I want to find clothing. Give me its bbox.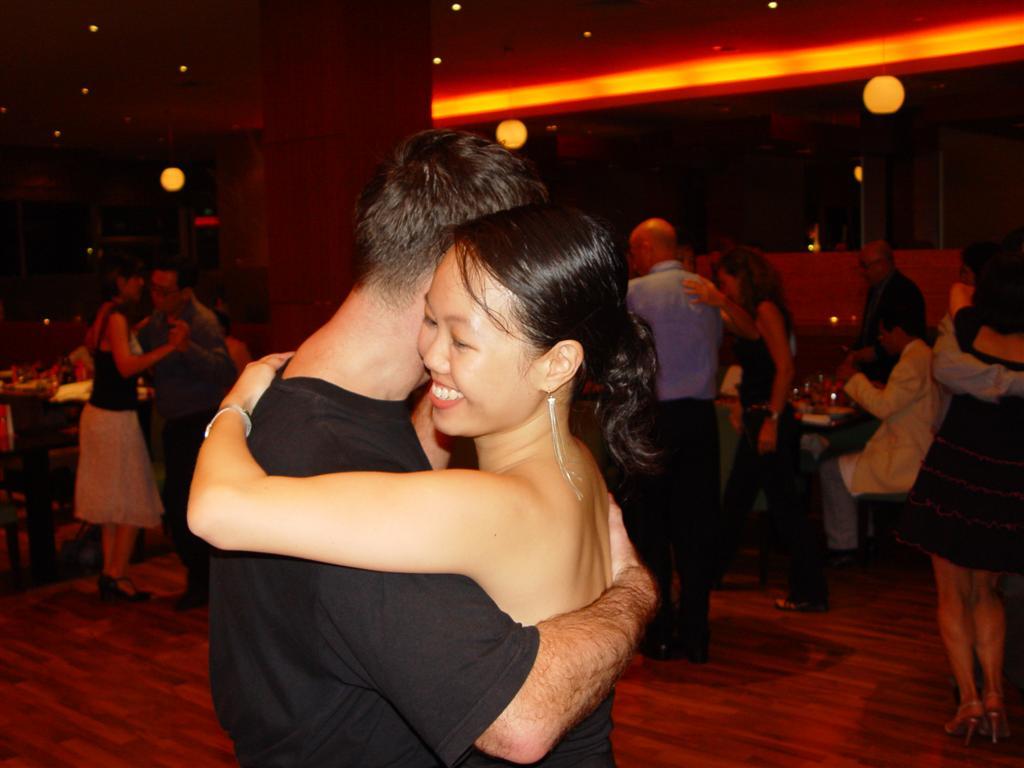
x1=744 y1=313 x2=819 y2=610.
